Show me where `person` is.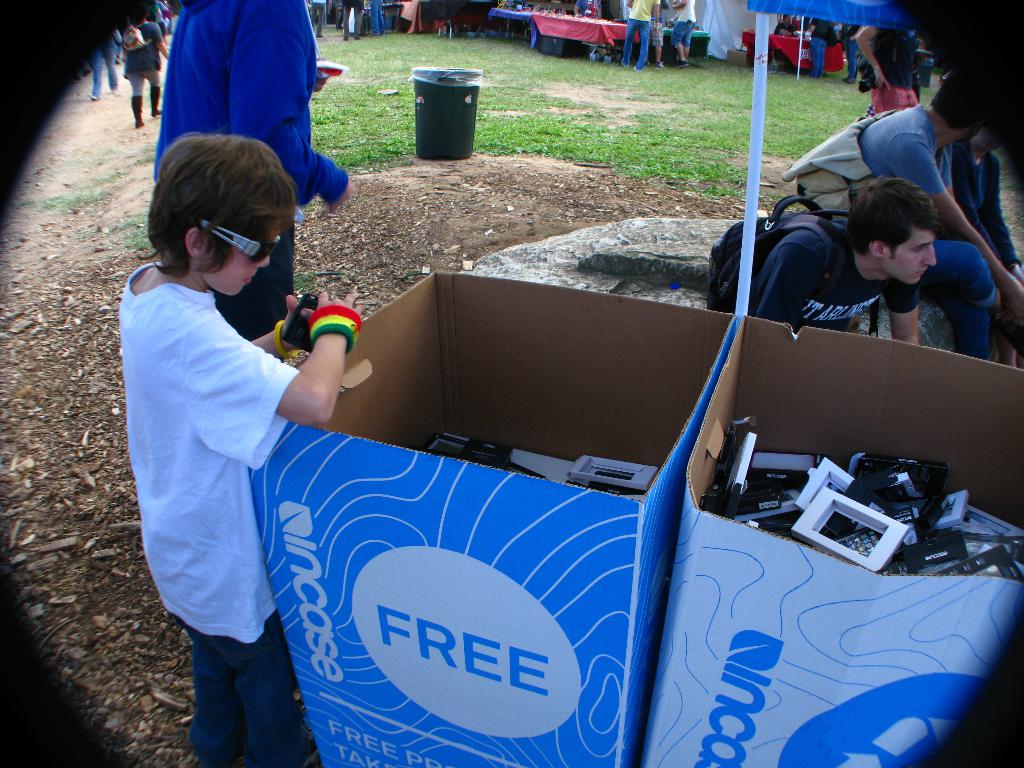
`person` is at left=838, top=20, right=865, bottom=86.
